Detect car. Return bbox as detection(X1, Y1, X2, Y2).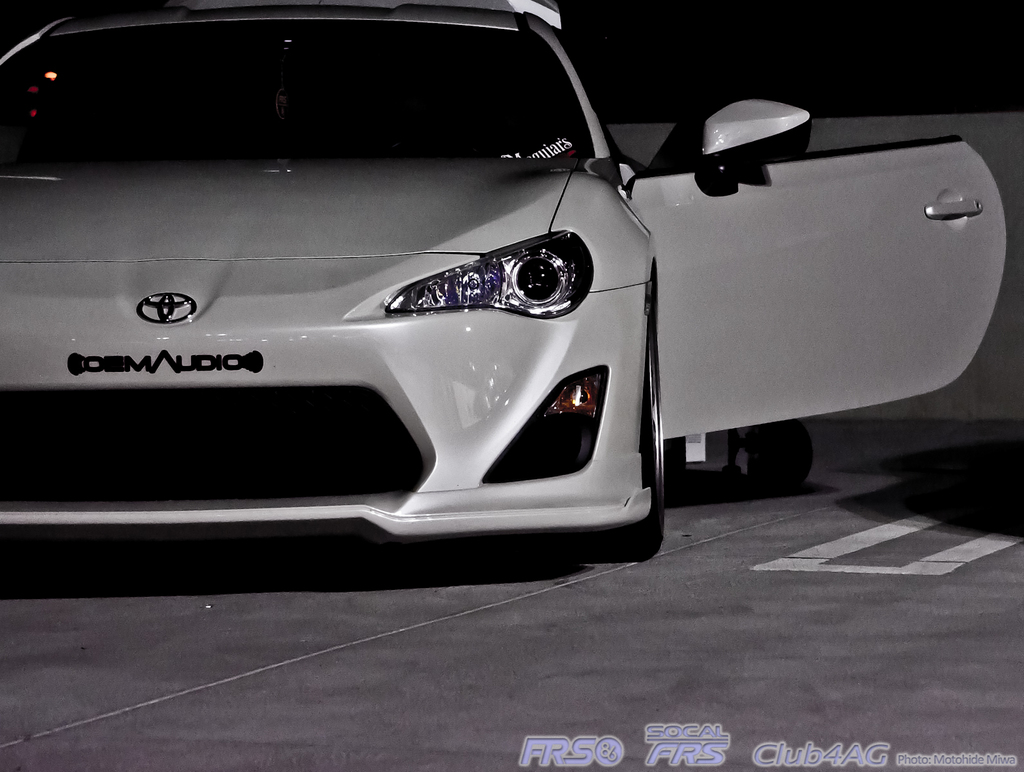
detection(1, 4, 1007, 560).
